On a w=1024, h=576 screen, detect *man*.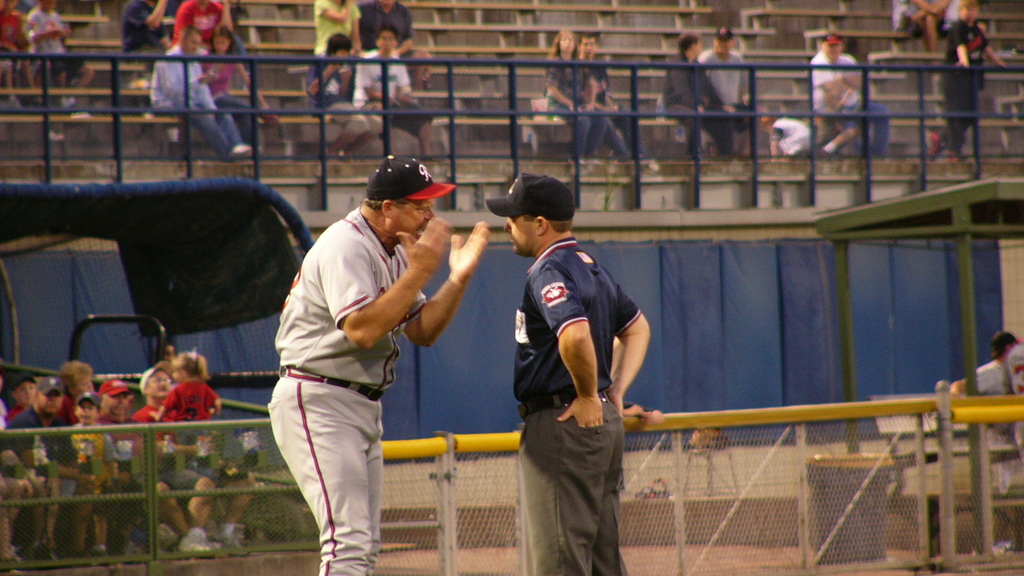
950,331,1023,488.
